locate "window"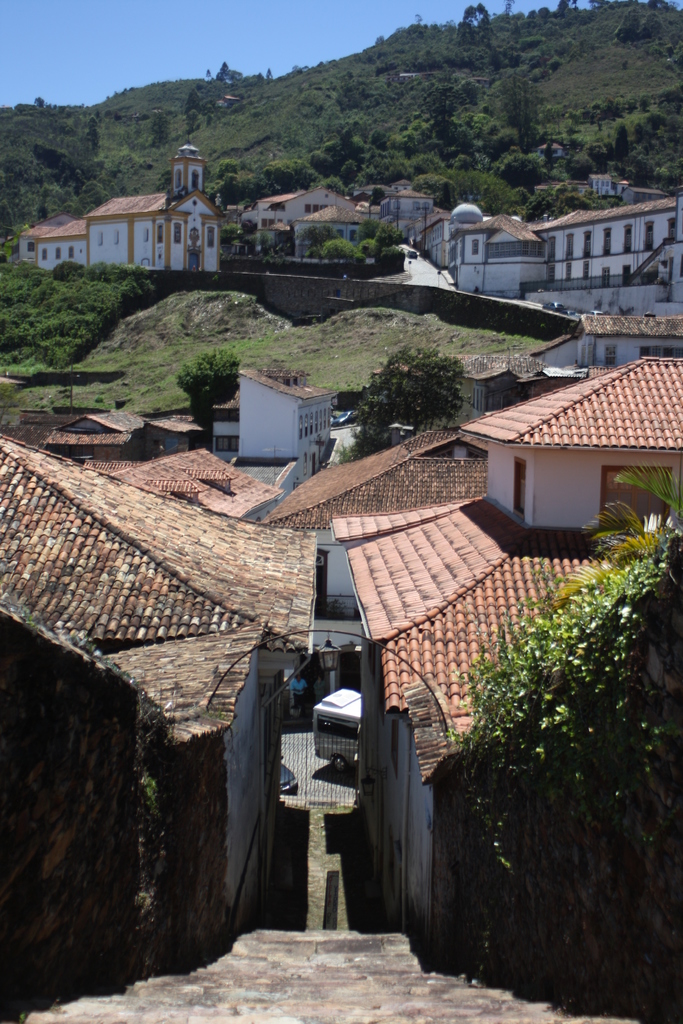
l=544, t=235, r=562, b=264
